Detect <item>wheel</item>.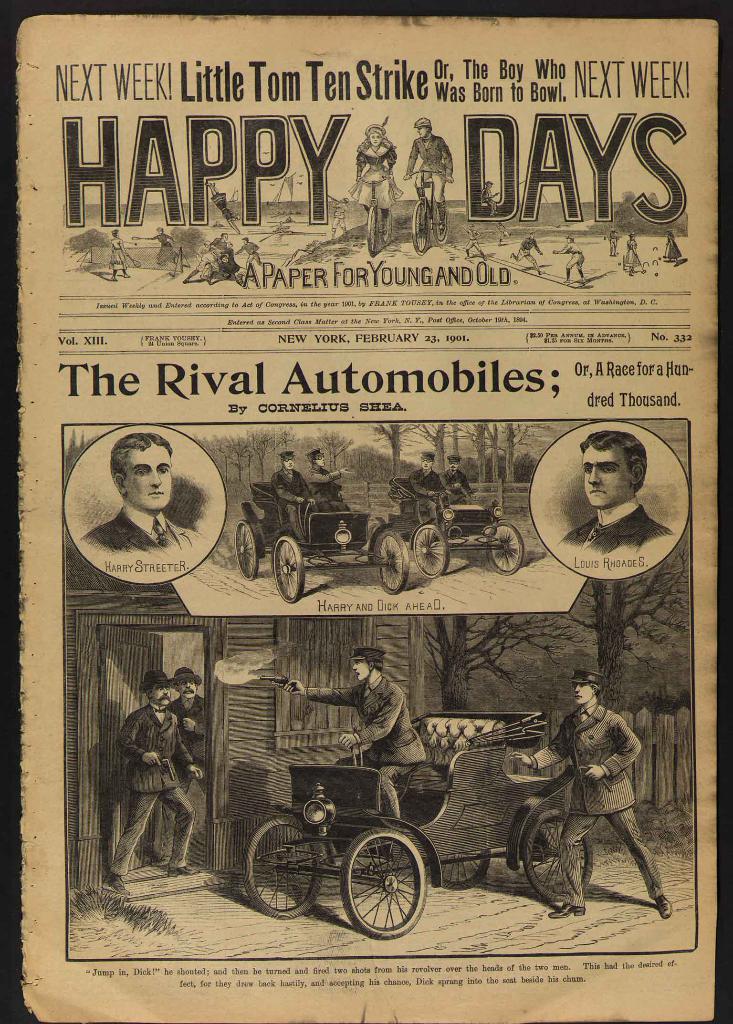
Detected at [432,847,497,900].
